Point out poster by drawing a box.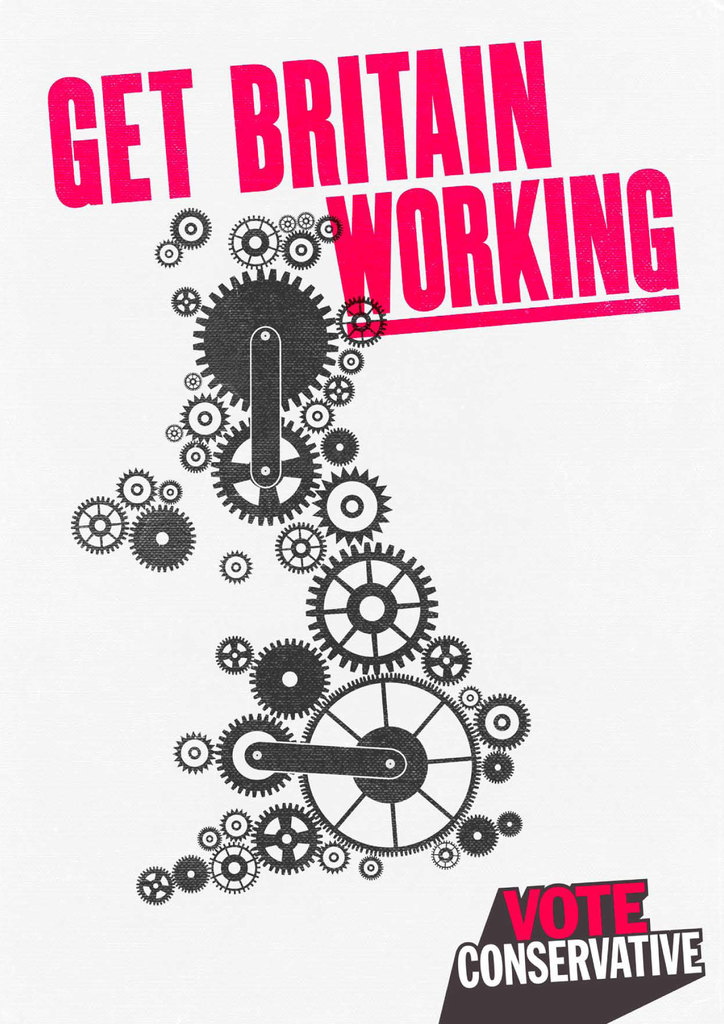
pyautogui.locateOnScreen(0, 31, 689, 1023).
